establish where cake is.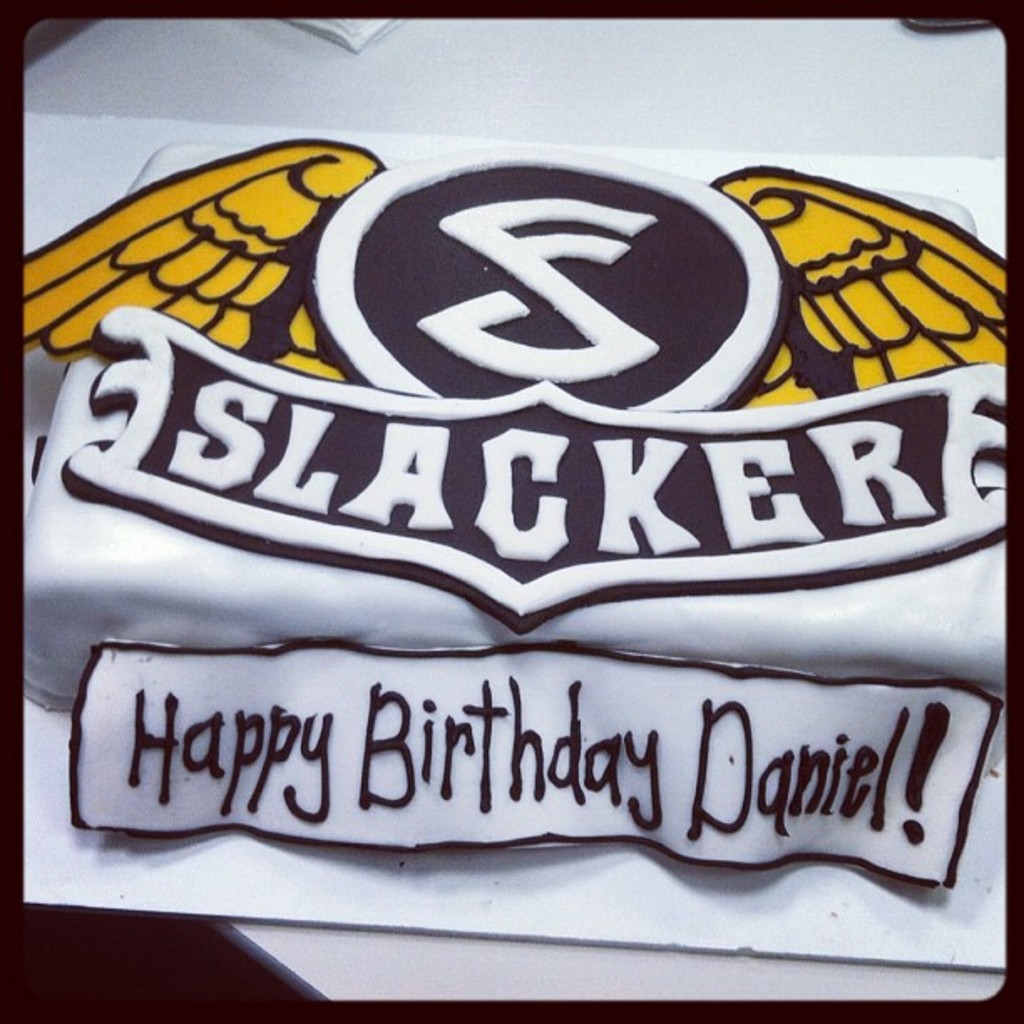
Established at <box>12,15,1014,1021</box>.
